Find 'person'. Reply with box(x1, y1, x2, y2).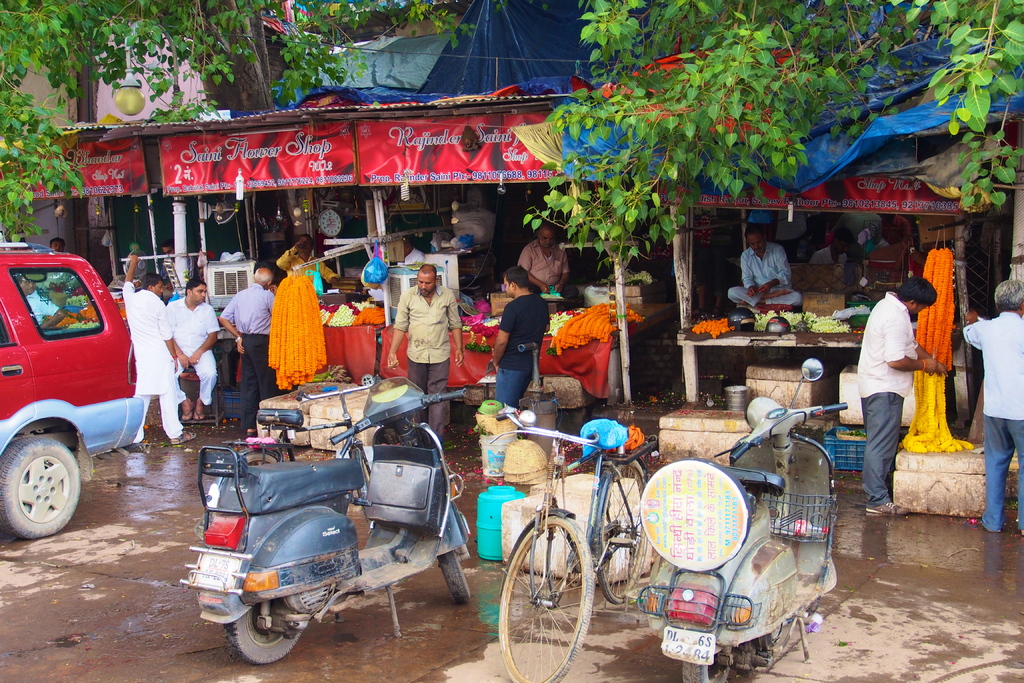
box(381, 262, 478, 446).
